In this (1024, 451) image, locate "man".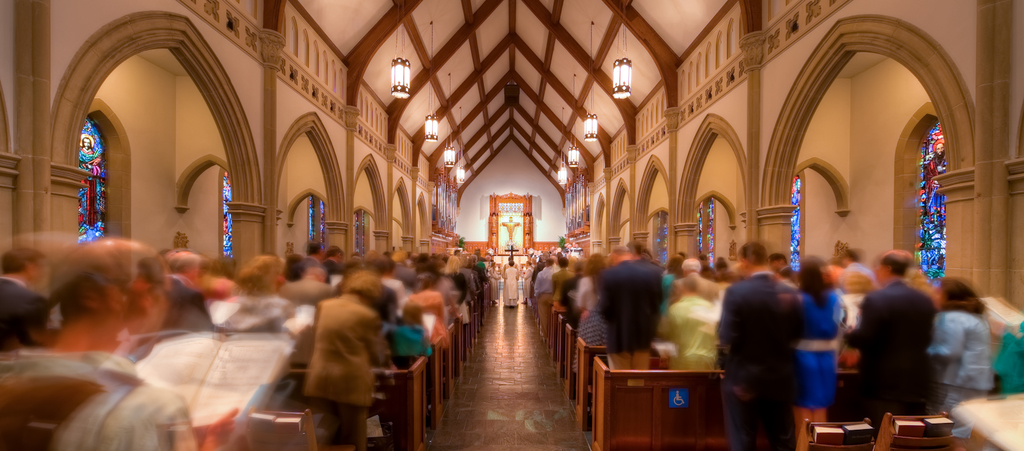
Bounding box: region(0, 242, 48, 361).
